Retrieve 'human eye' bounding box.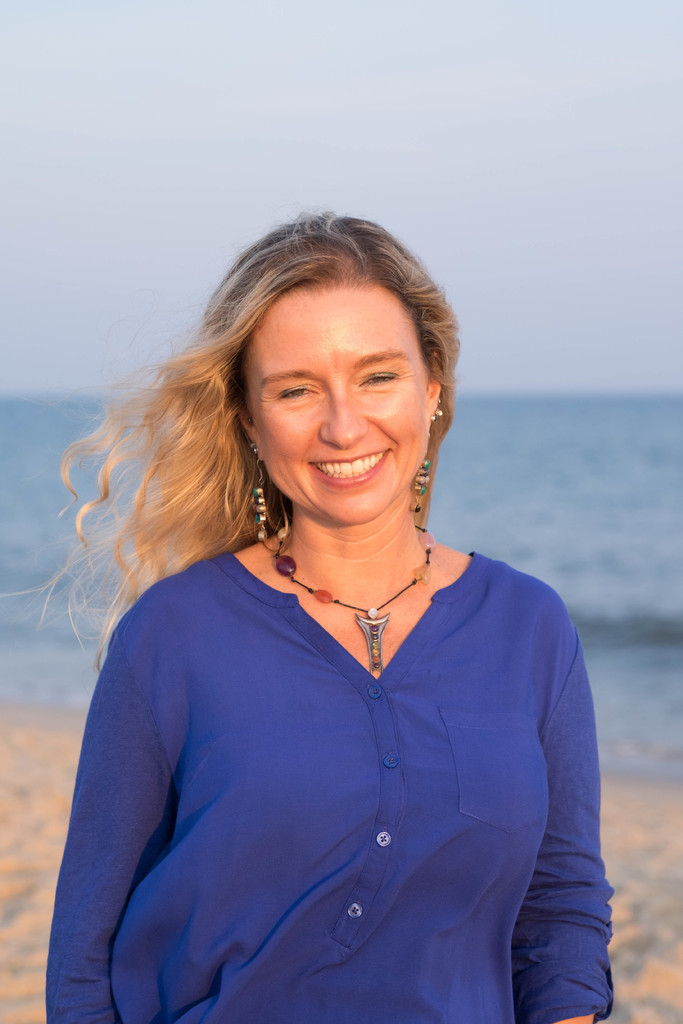
Bounding box: bbox=(361, 363, 397, 388).
